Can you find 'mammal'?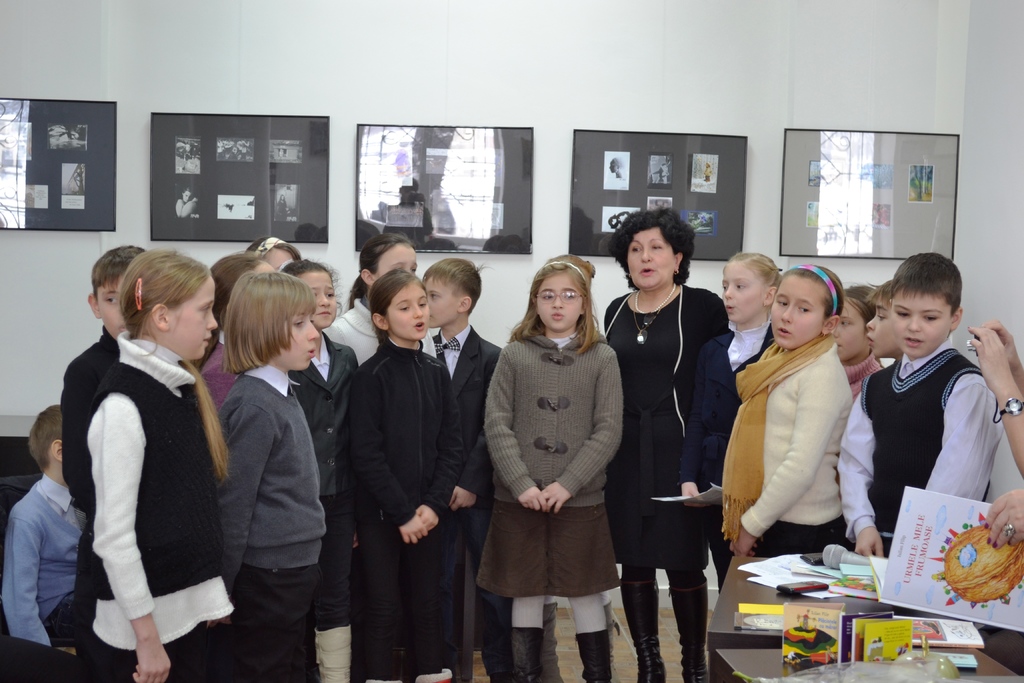
Yes, bounding box: 244 234 297 273.
